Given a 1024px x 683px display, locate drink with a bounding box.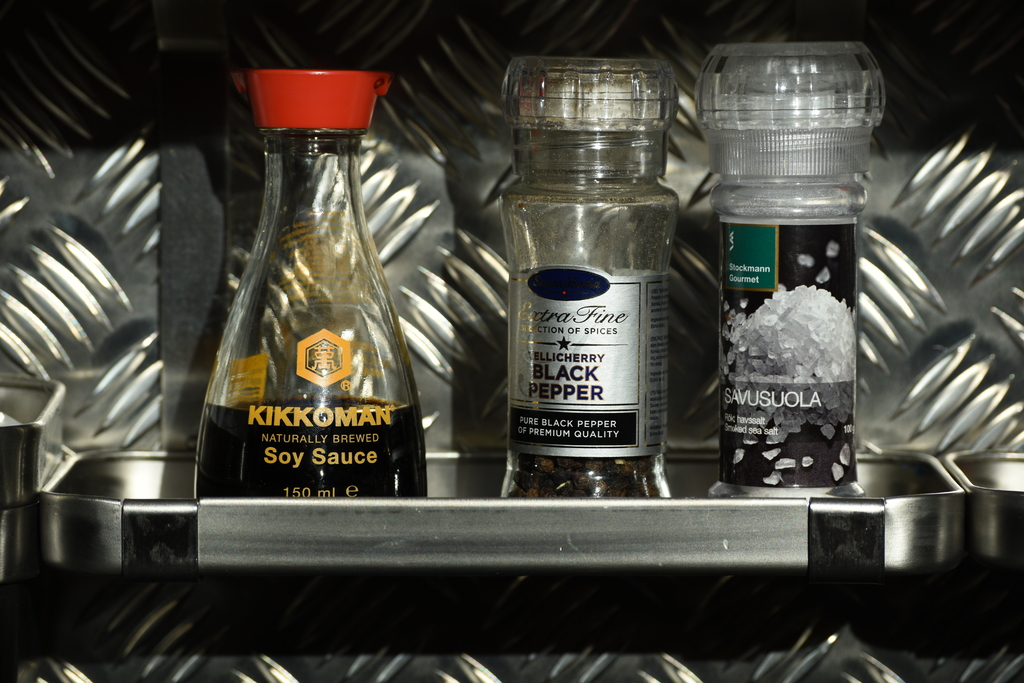
Located: [x1=212, y1=69, x2=417, y2=544].
